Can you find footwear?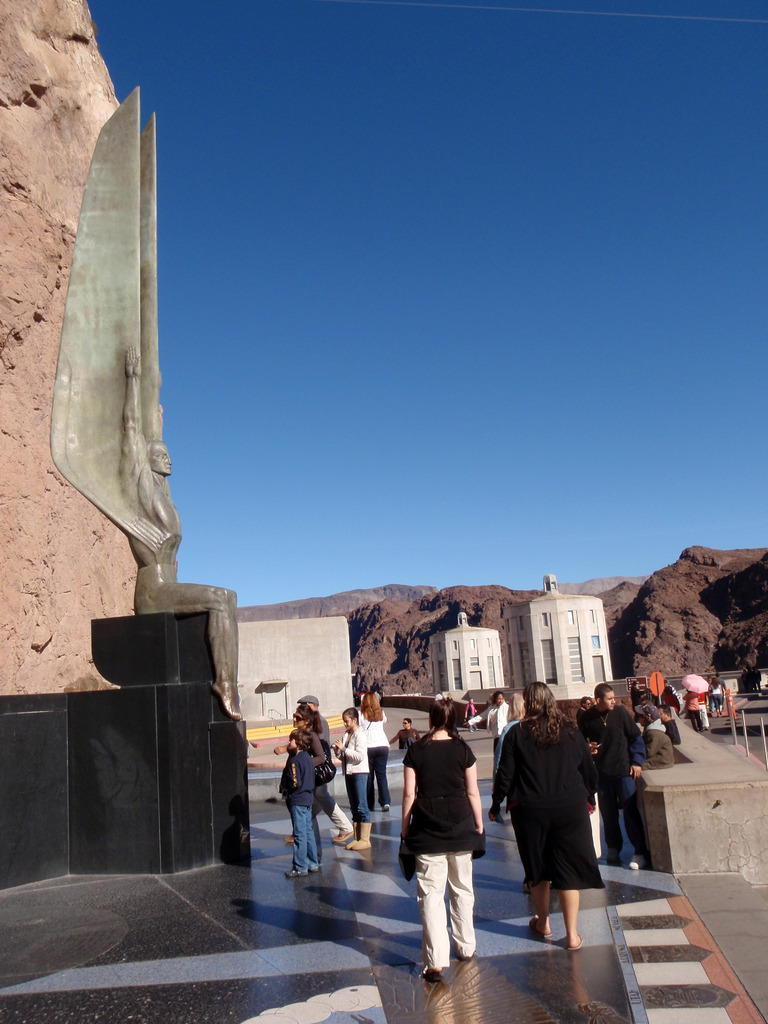
Yes, bounding box: (x1=284, y1=834, x2=292, y2=844).
